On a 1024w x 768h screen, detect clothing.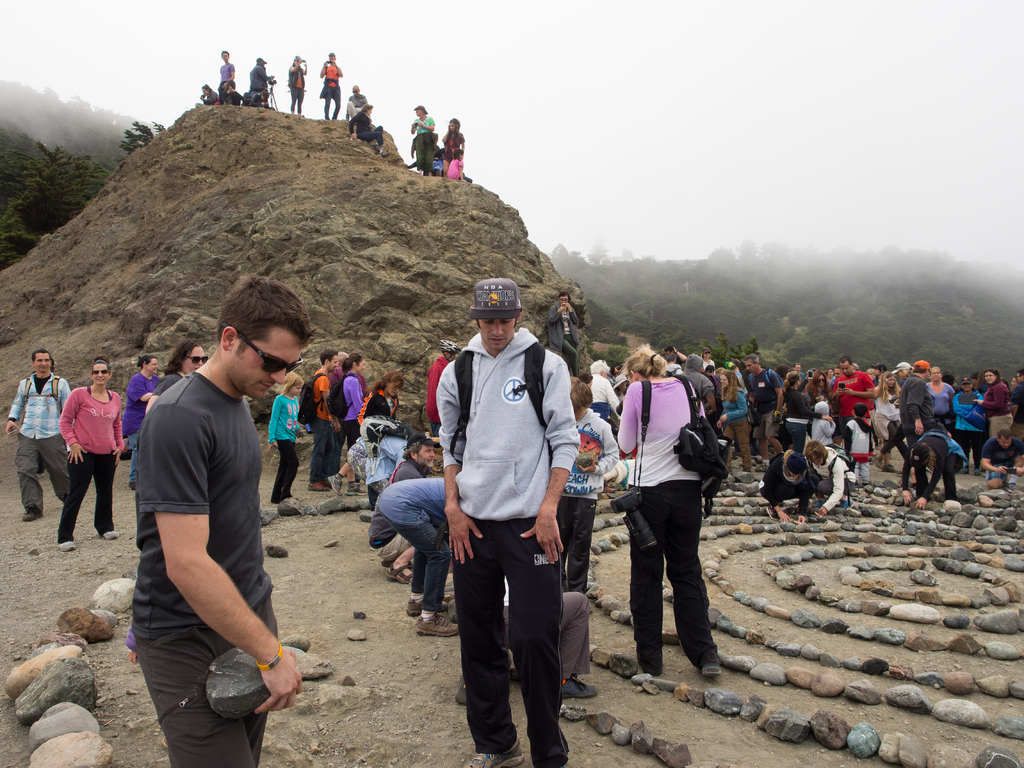
381, 462, 421, 506.
